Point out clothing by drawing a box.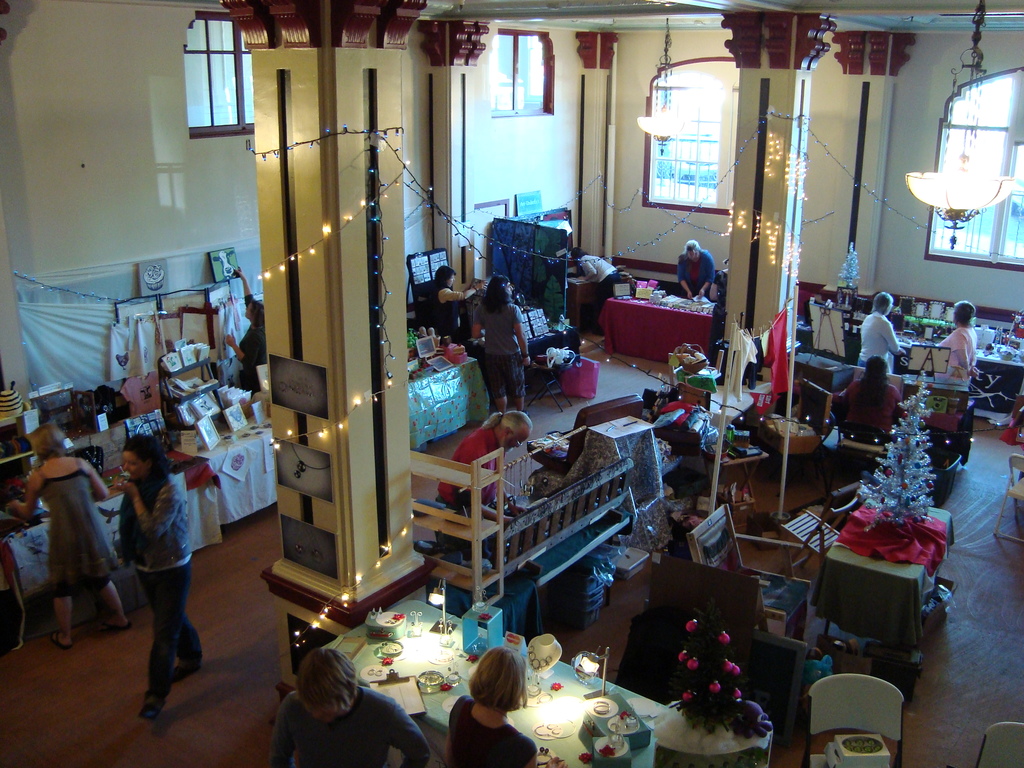
bbox(267, 691, 424, 763).
